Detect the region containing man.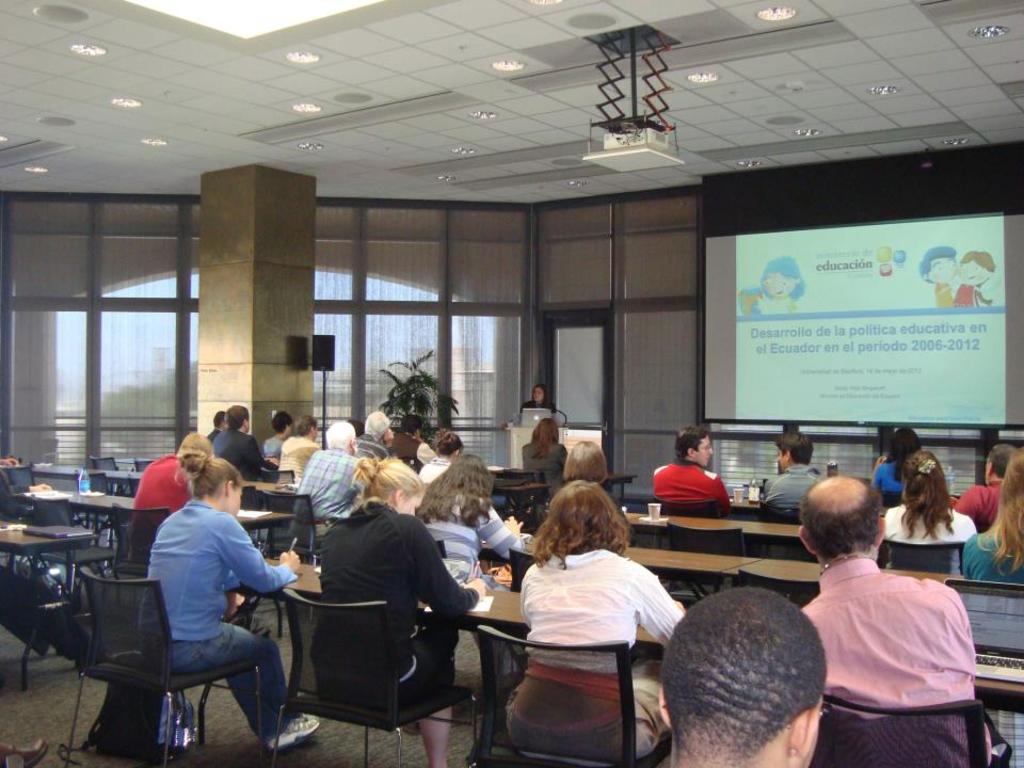
385, 416, 430, 471.
